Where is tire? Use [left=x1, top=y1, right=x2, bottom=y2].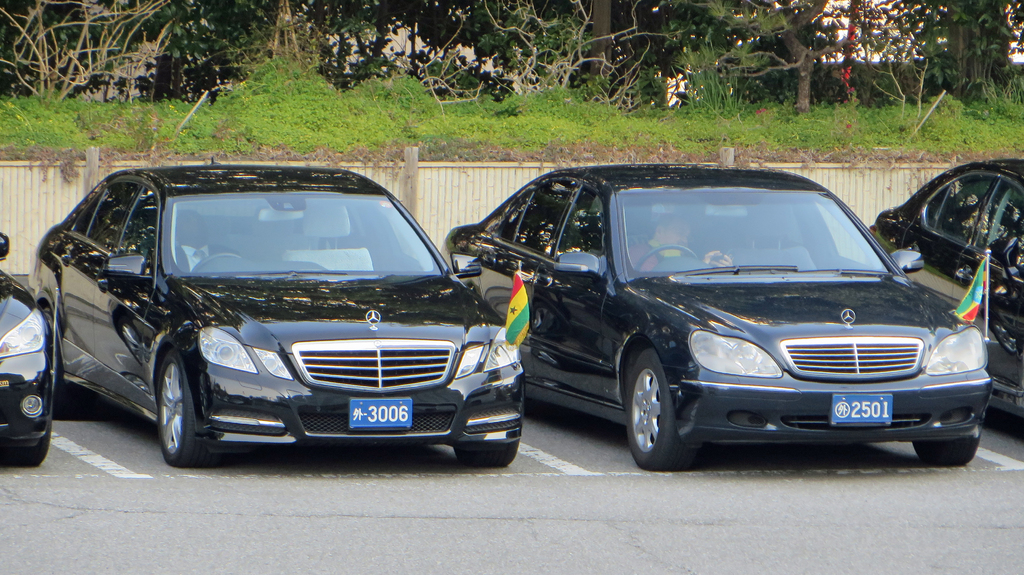
[left=623, top=345, right=701, bottom=469].
